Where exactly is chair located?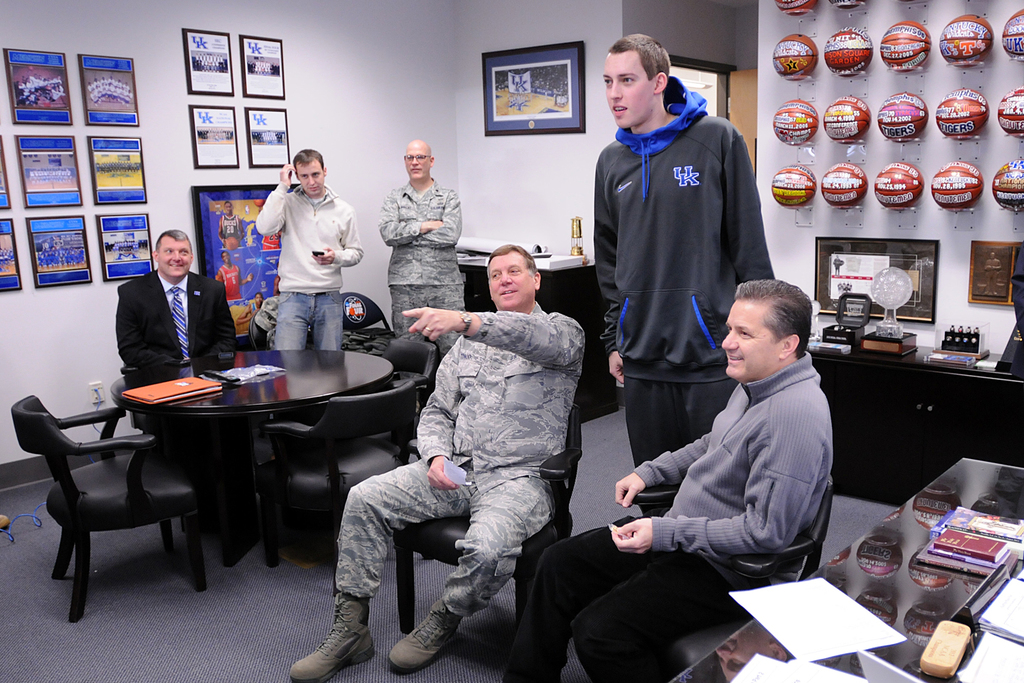
Its bounding box is 334/289/402/361.
